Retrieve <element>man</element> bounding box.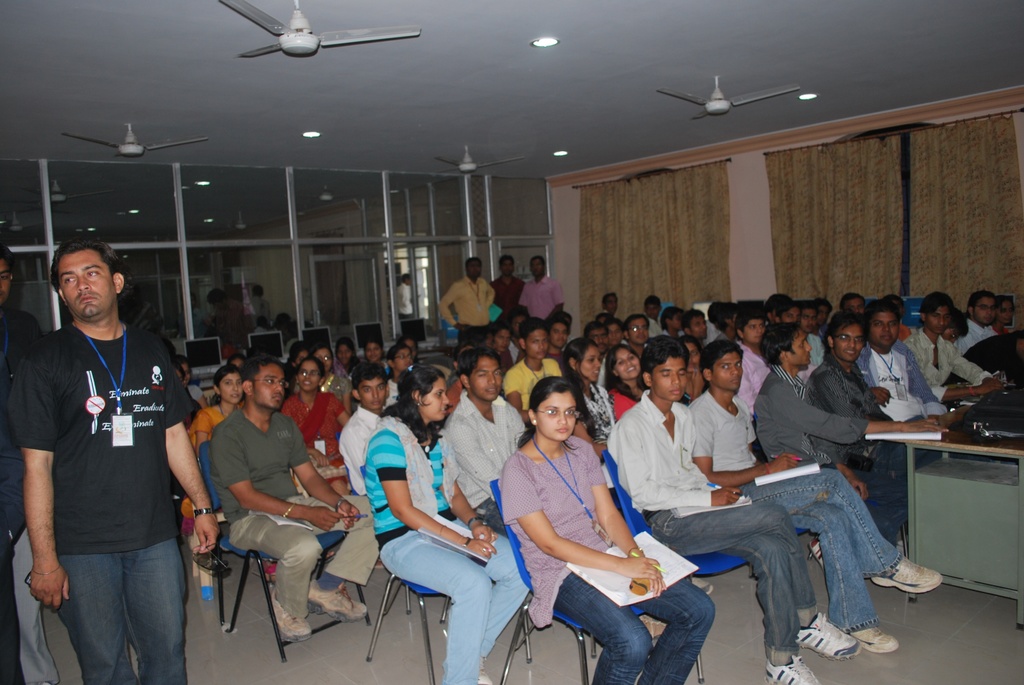
Bounding box: {"x1": 778, "y1": 300, "x2": 799, "y2": 322}.
